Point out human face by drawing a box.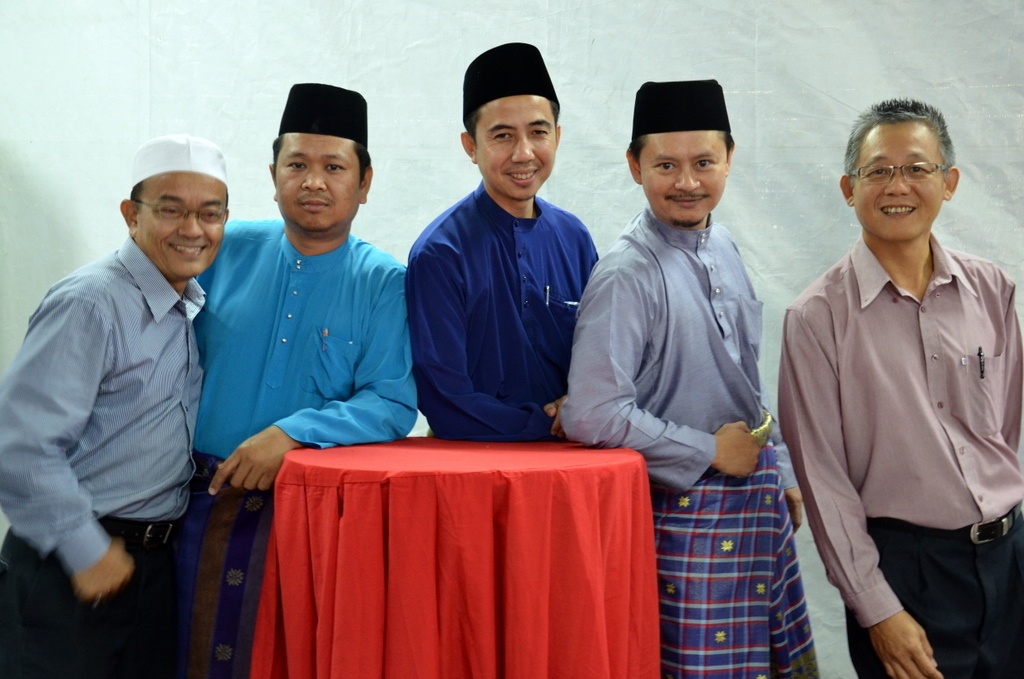
select_region(275, 133, 359, 234).
